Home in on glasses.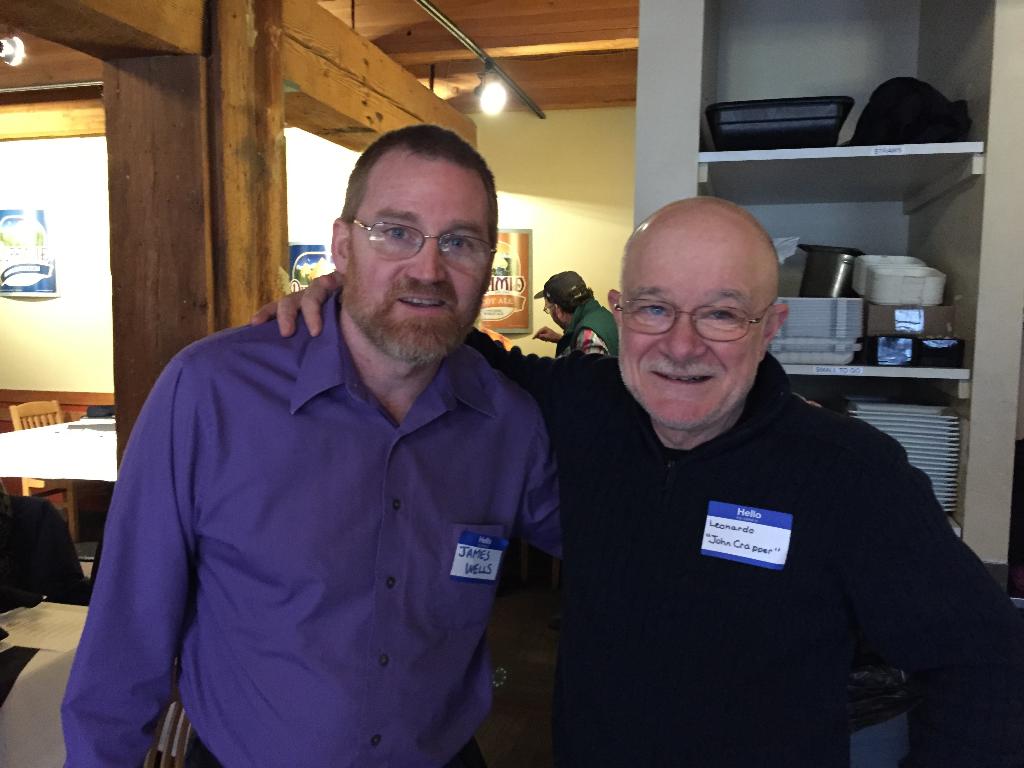
Homed in at l=537, t=296, r=552, b=321.
